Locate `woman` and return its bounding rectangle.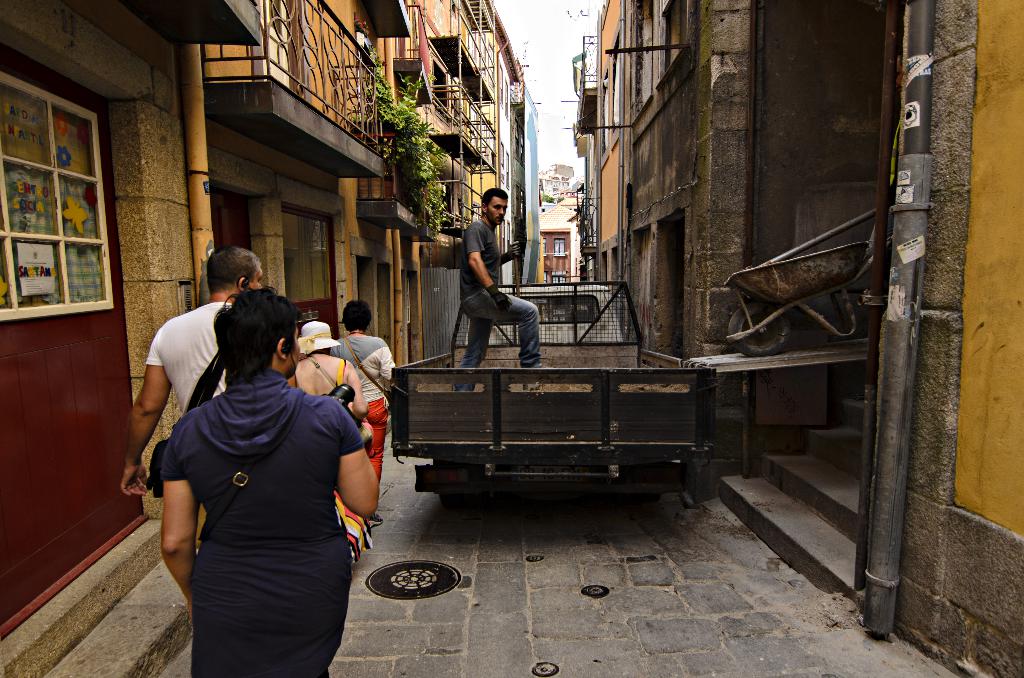
{"x1": 161, "y1": 285, "x2": 379, "y2": 677}.
